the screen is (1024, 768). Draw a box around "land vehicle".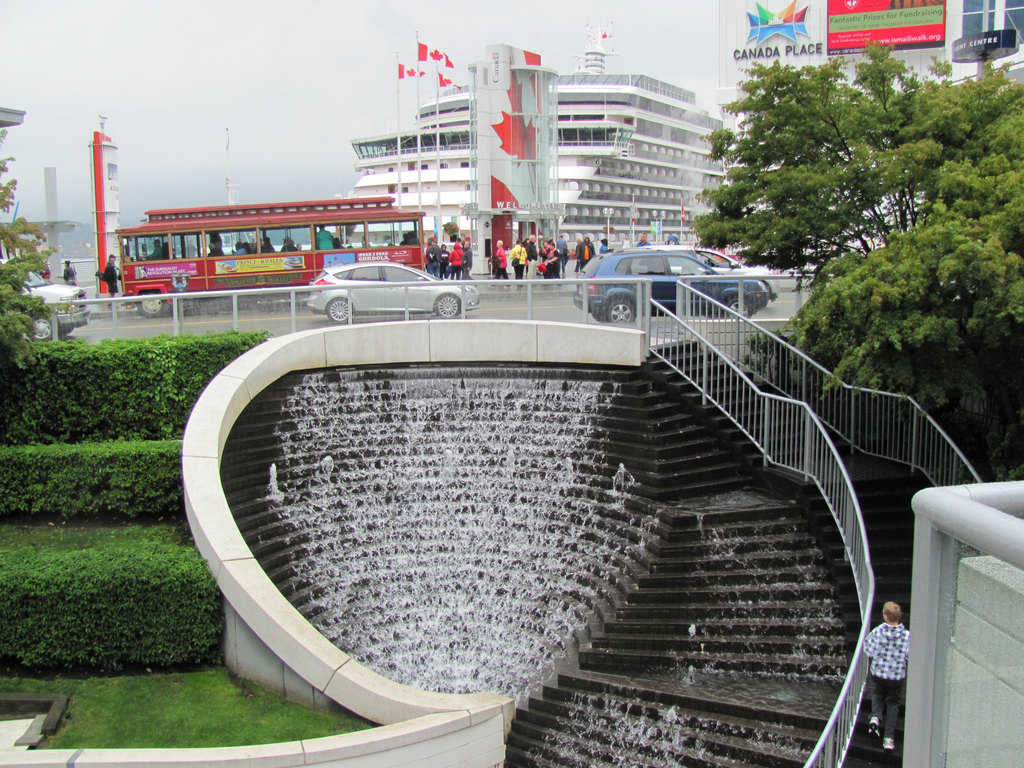
bbox=(307, 260, 480, 317).
